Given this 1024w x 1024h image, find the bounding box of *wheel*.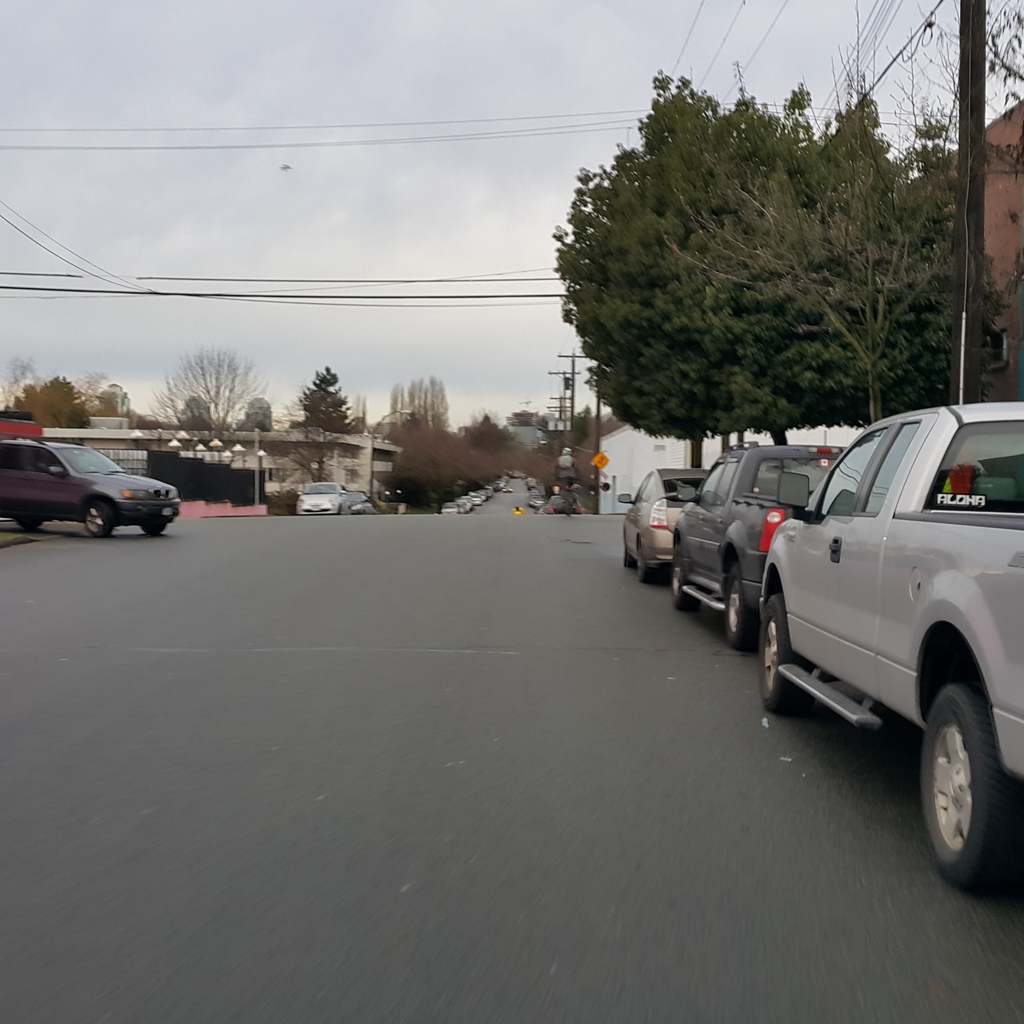
<bbox>671, 542, 699, 612</bbox>.
